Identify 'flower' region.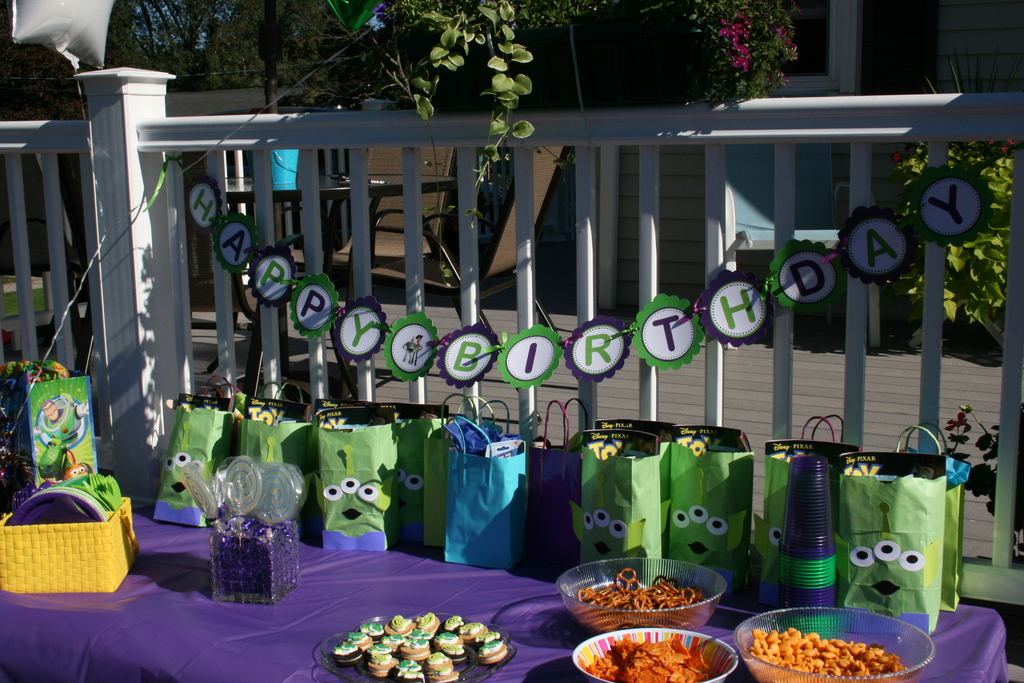
Region: bbox=(735, 52, 748, 69).
